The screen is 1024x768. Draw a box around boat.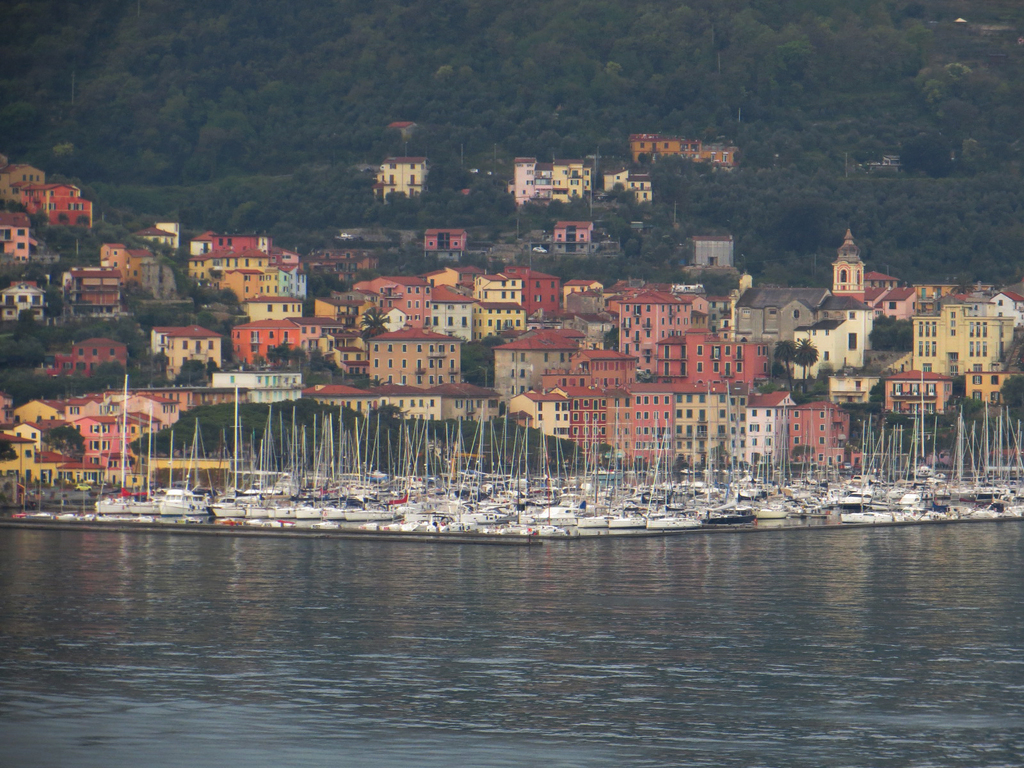
{"x1": 120, "y1": 388, "x2": 155, "y2": 531}.
